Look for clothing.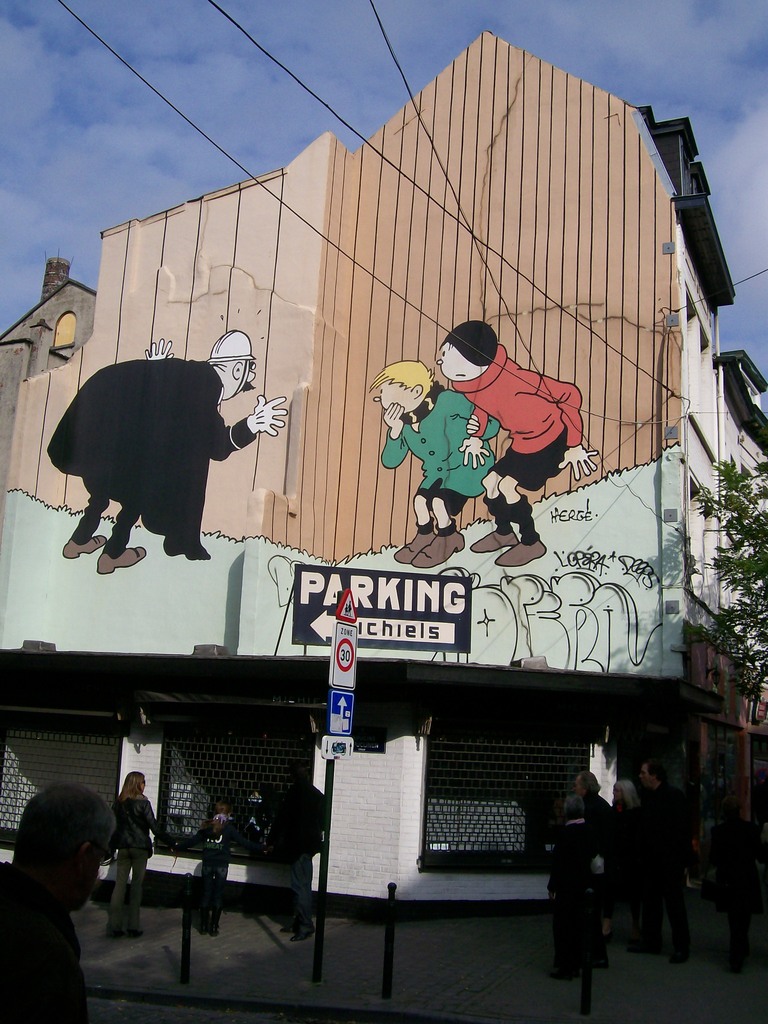
Found: bbox=[291, 853, 319, 916].
